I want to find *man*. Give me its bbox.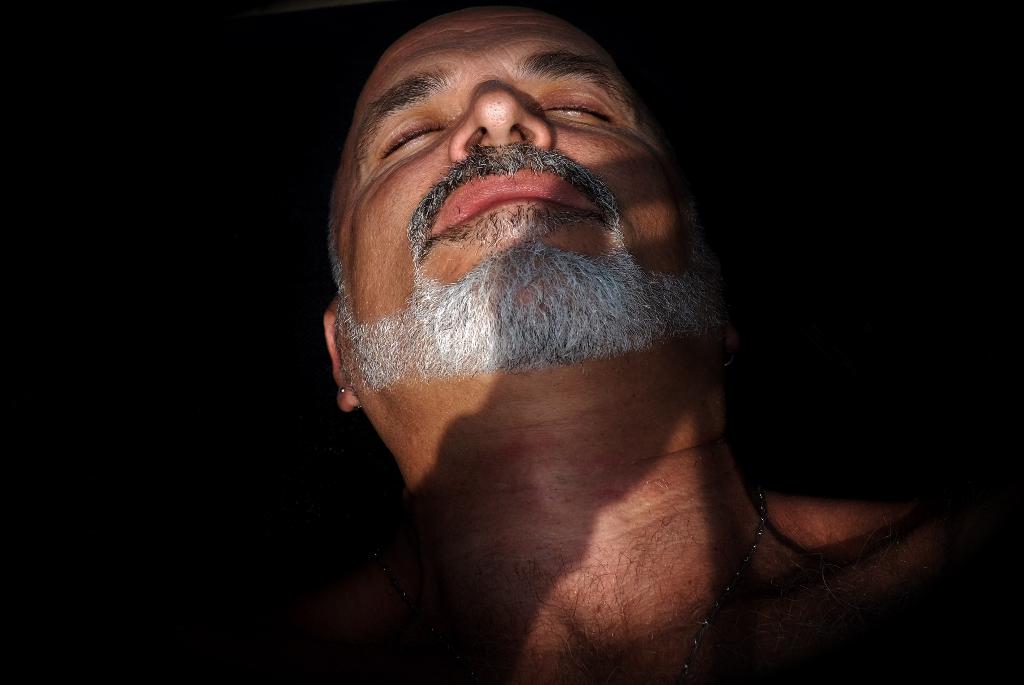
[left=238, top=0, right=901, bottom=677].
